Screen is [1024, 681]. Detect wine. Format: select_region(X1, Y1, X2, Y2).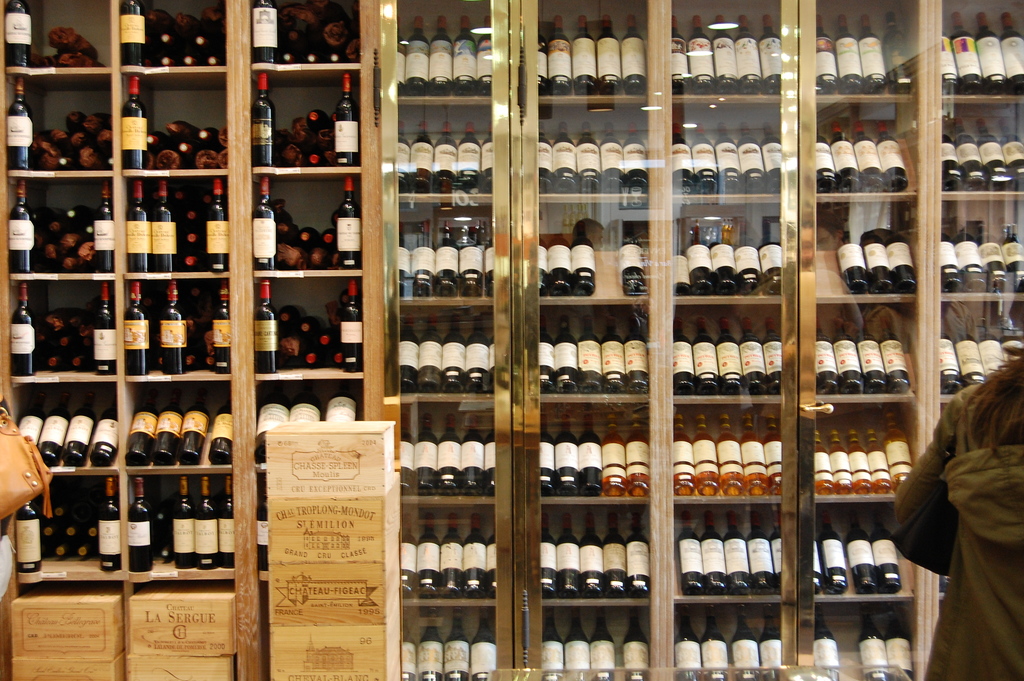
select_region(1, 0, 29, 69).
